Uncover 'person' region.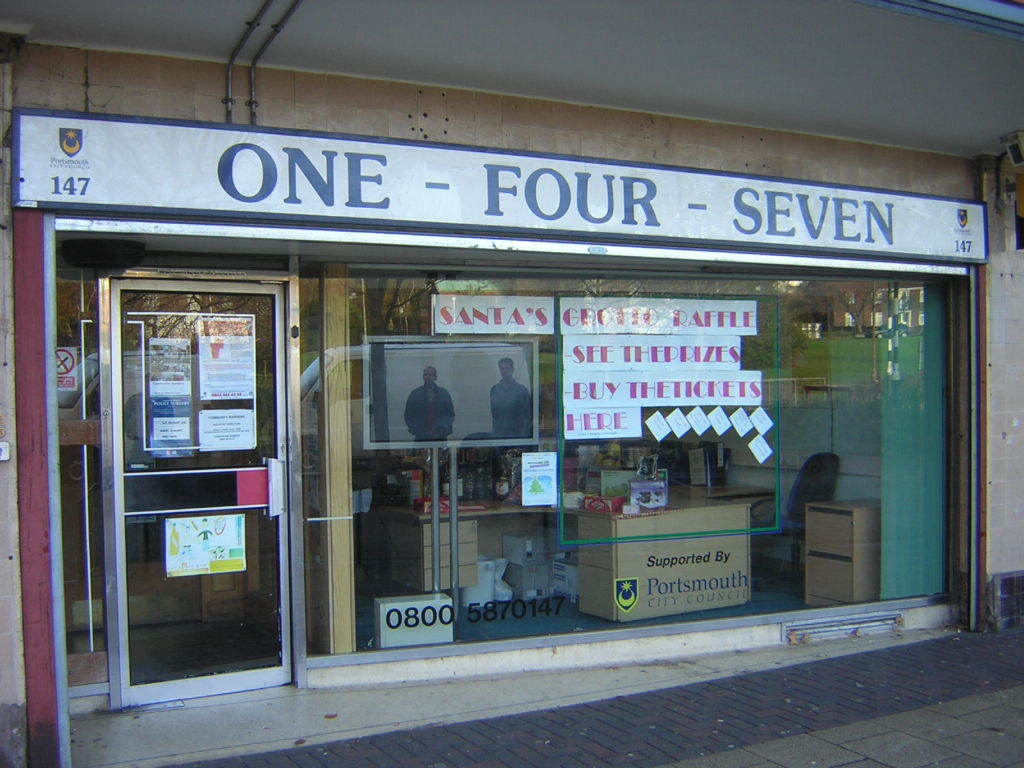
Uncovered: box(399, 362, 453, 447).
